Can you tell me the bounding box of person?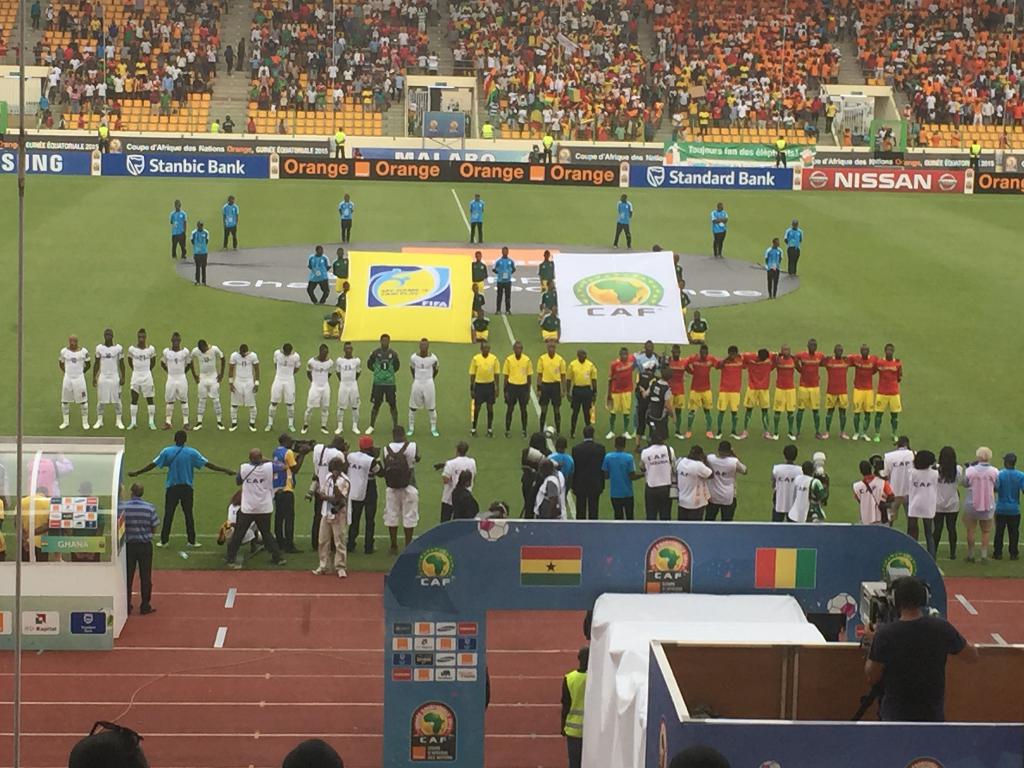
[x1=0, y1=505, x2=4, y2=558].
